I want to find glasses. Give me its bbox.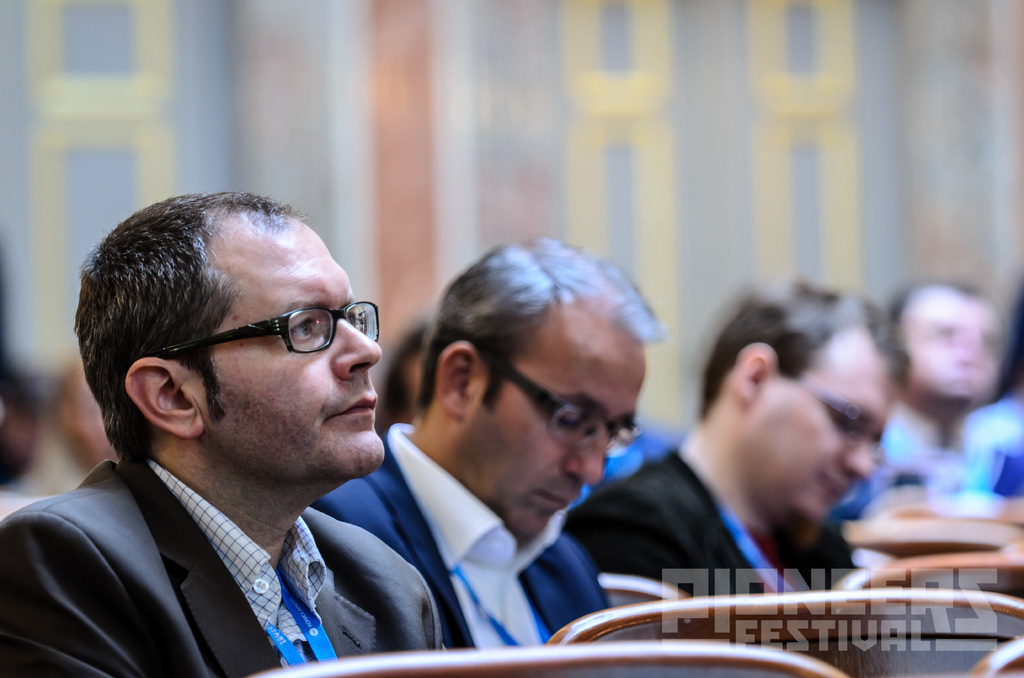
detection(145, 304, 380, 367).
